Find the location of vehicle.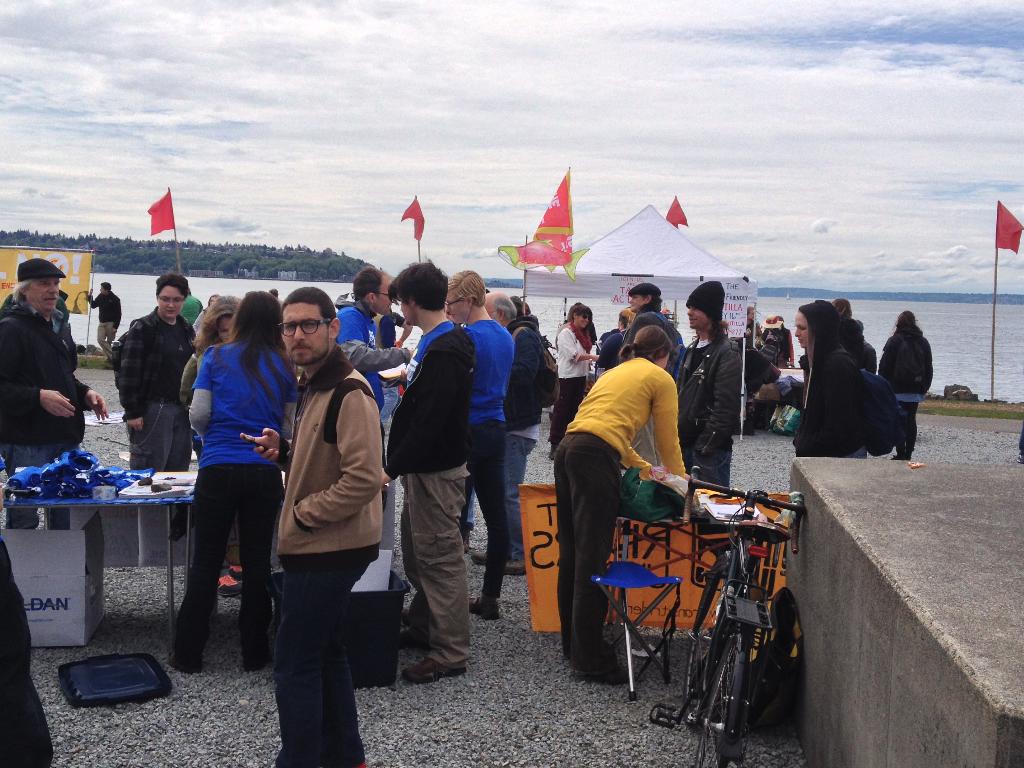
Location: 648, 465, 806, 767.
